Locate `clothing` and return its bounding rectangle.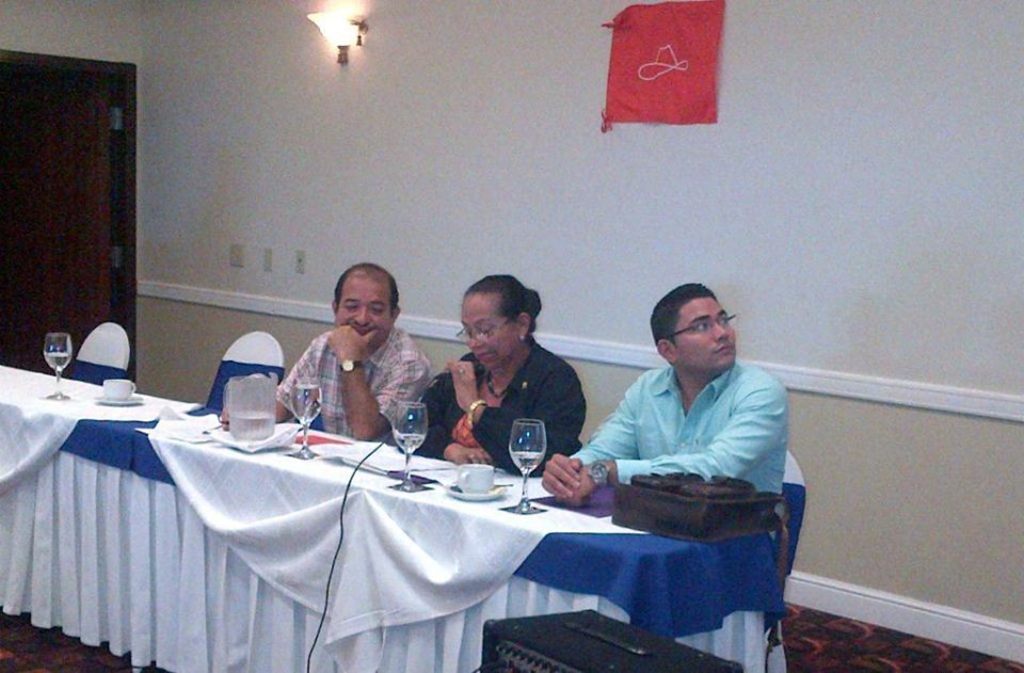
[397,350,583,488].
